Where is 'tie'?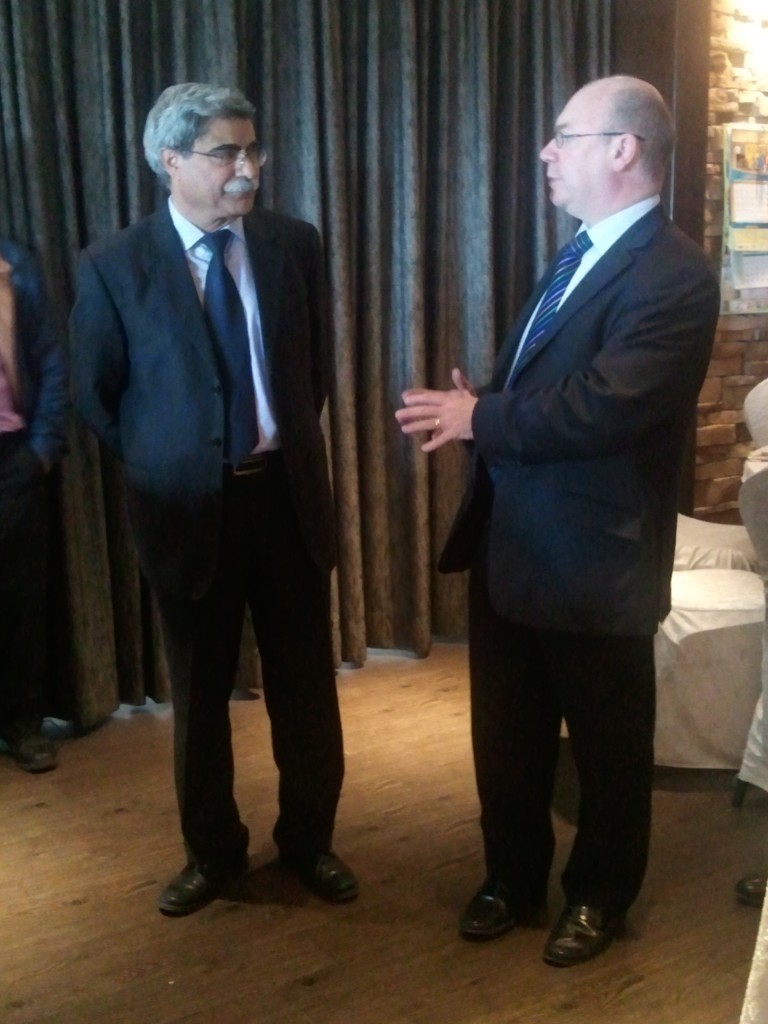
[x1=507, y1=226, x2=593, y2=391].
